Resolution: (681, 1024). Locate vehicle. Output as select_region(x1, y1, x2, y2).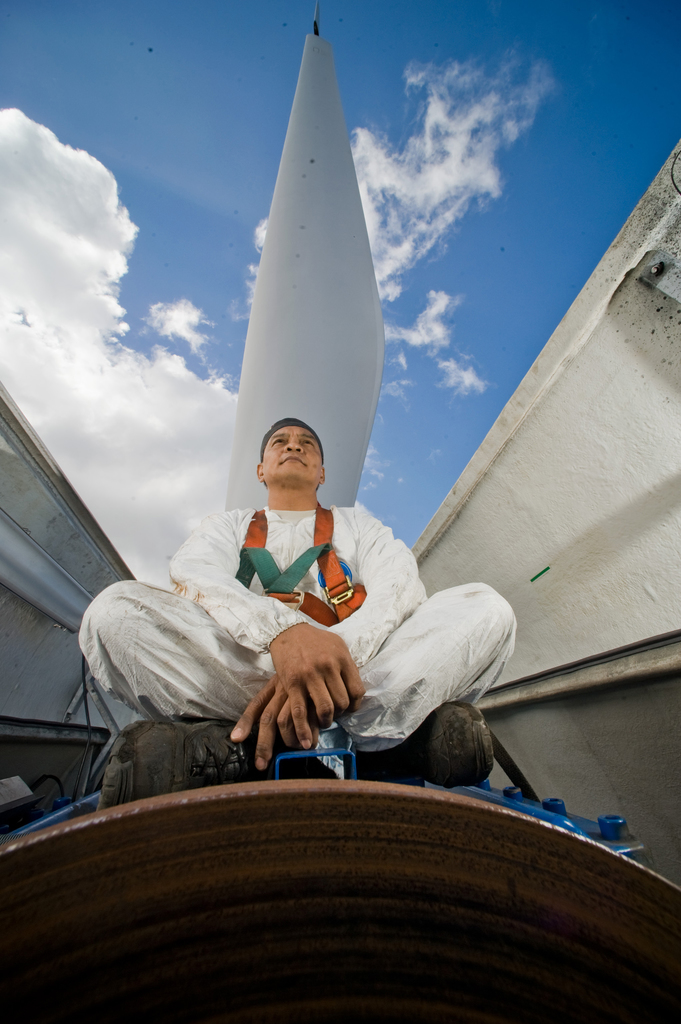
select_region(0, 0, 680, 1023).
